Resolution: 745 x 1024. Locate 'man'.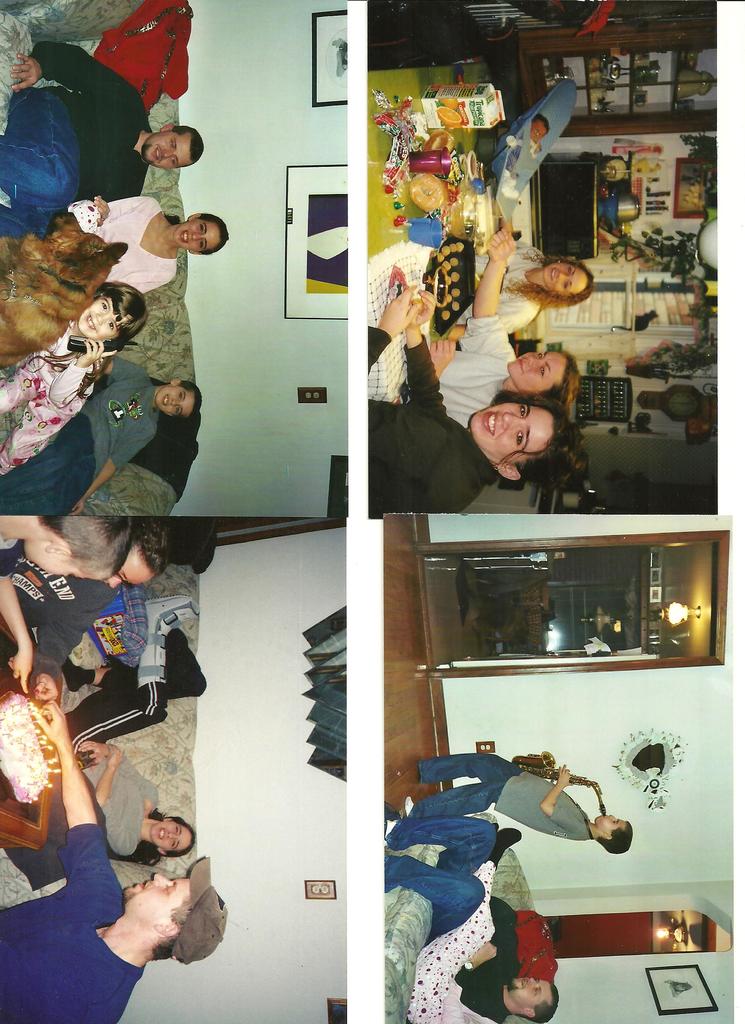
bbox(0, 36, 204, 234).
